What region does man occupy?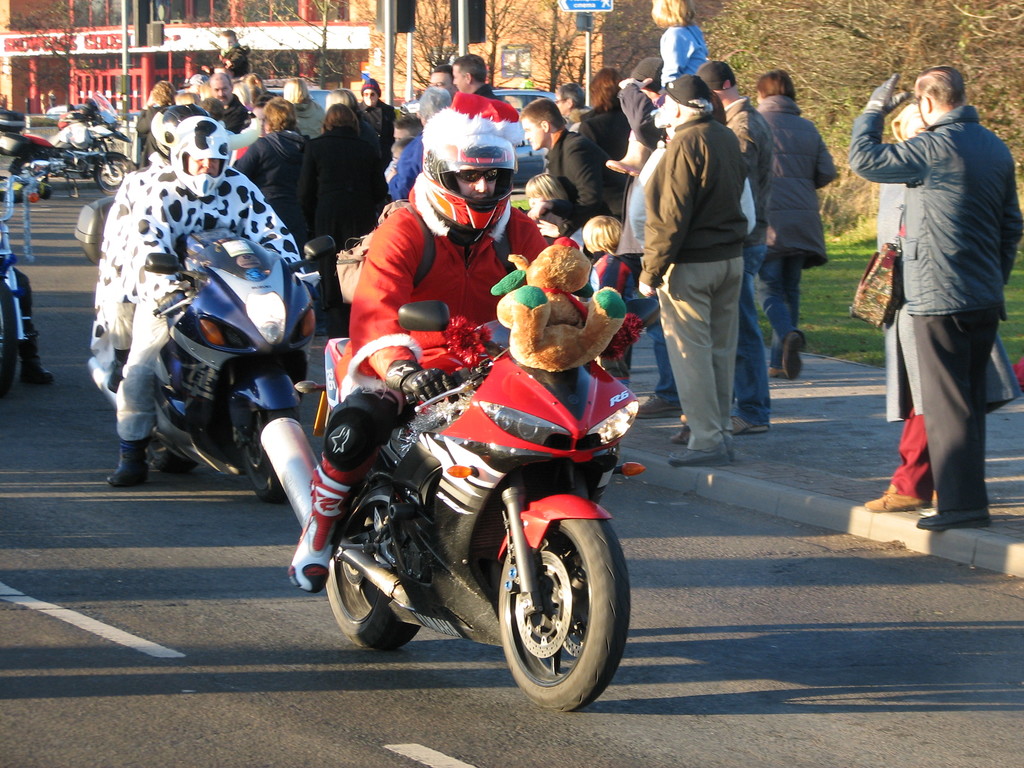
<box>92,103,210,382</box>.
